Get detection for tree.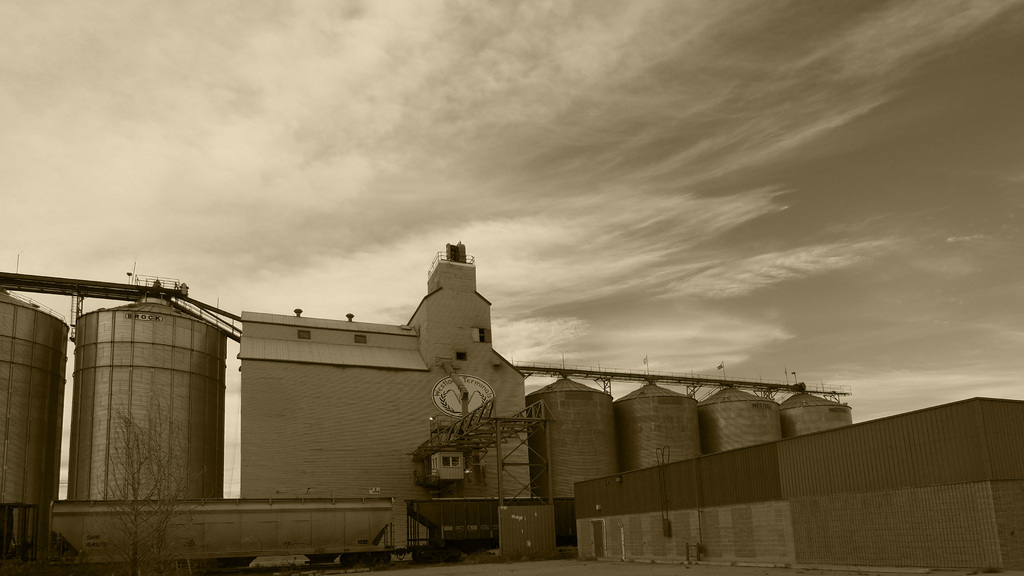
Detection: (129, 388, 190, 575).
